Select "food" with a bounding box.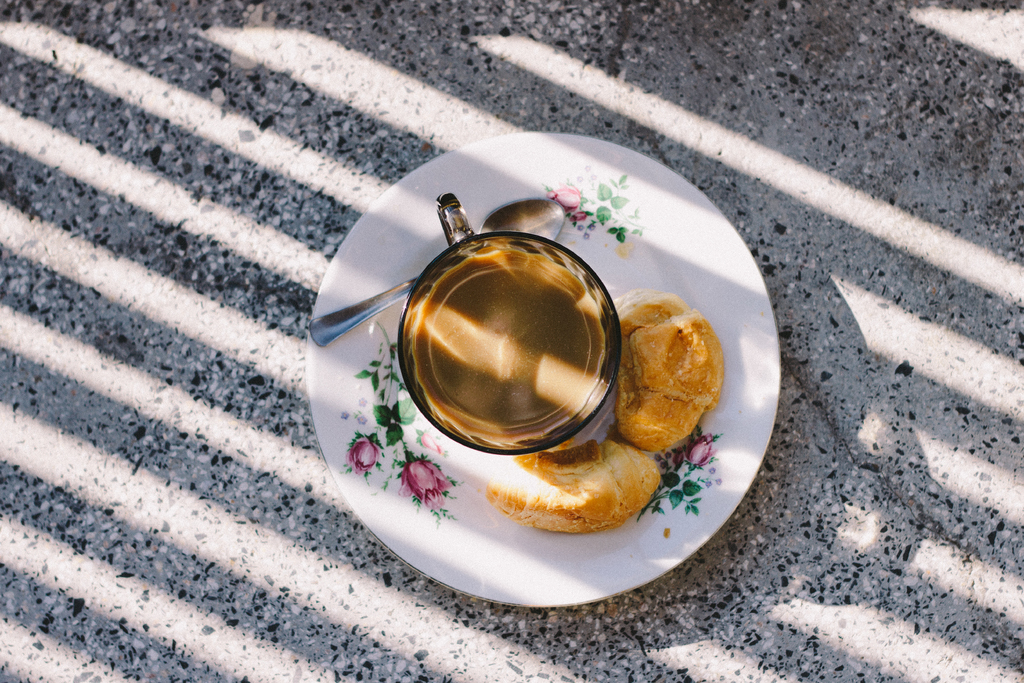
detection(615, 291, 716, 457).
